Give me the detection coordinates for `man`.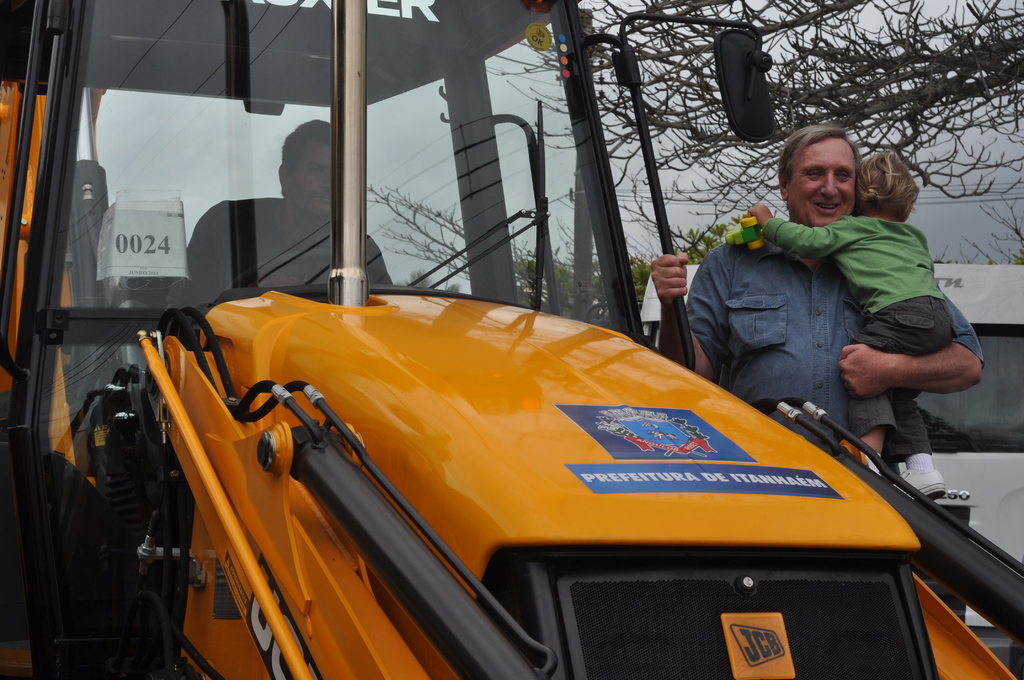
BBox(660, 142, 992, 469).
